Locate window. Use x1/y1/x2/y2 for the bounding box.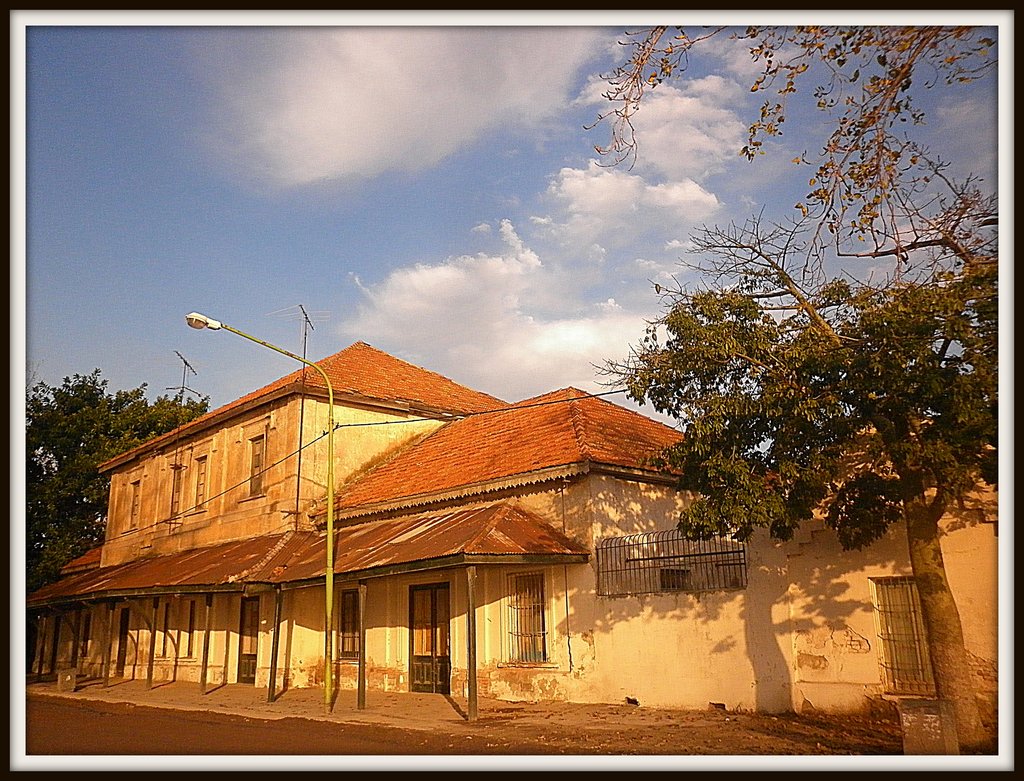
498/570/557/668.
